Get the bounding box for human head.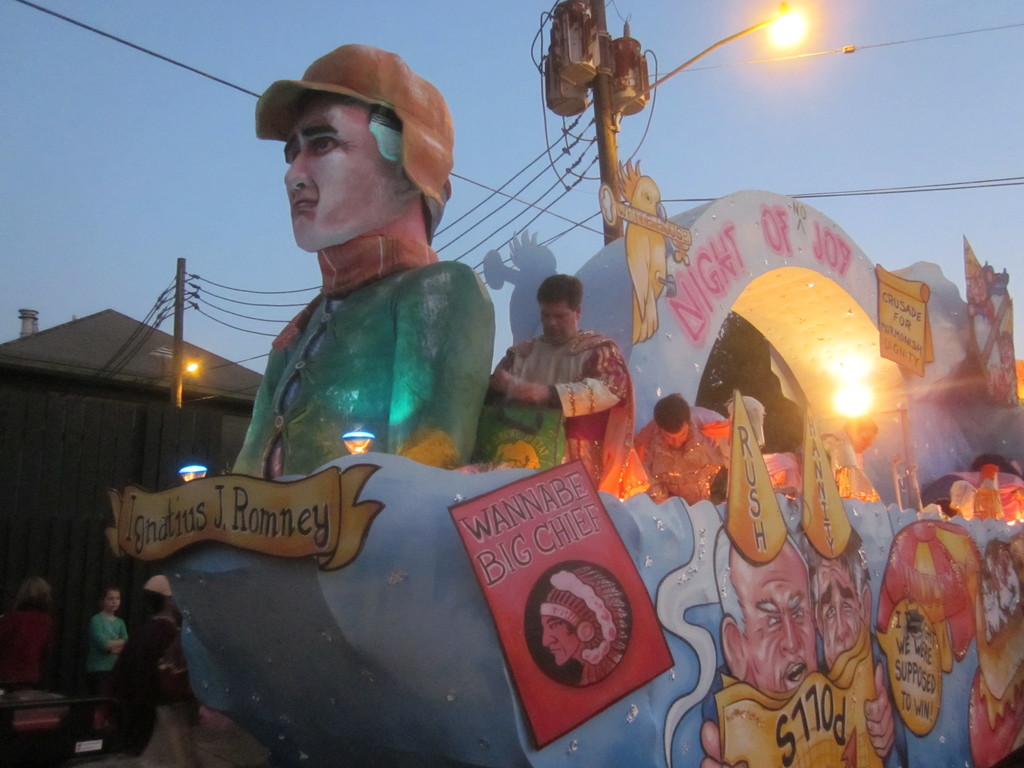
<bbox>796, 408, 873, 674</bbox>.
